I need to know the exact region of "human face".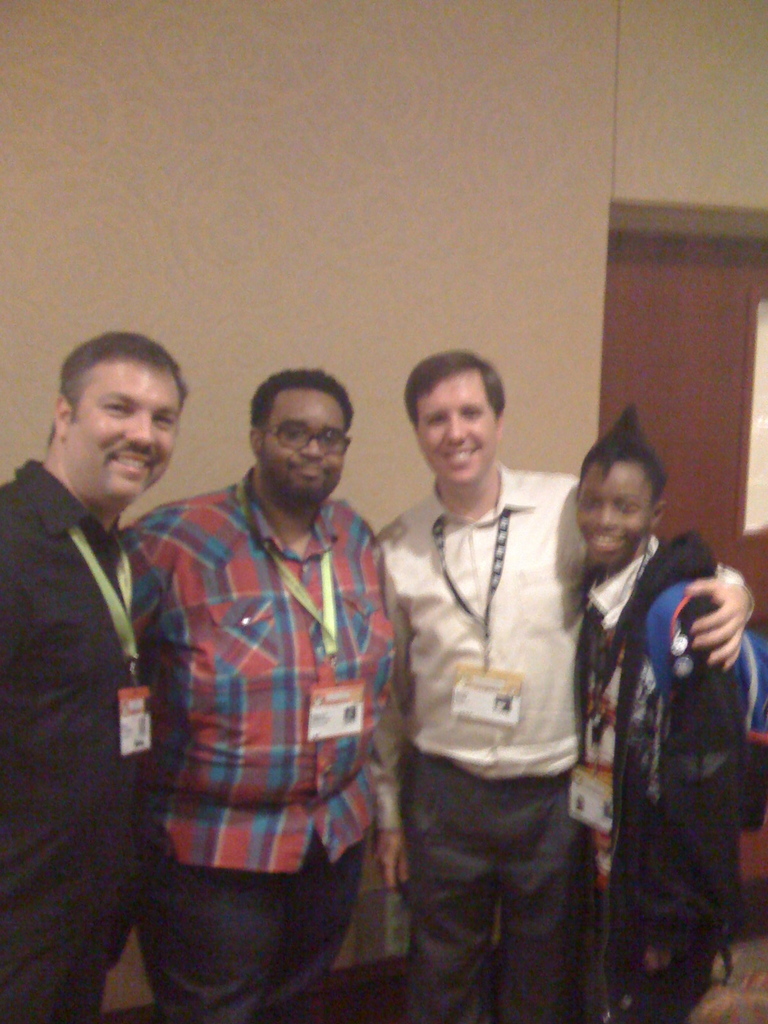
Region: <bbox>417, 375, 492, 483</bbox>.
